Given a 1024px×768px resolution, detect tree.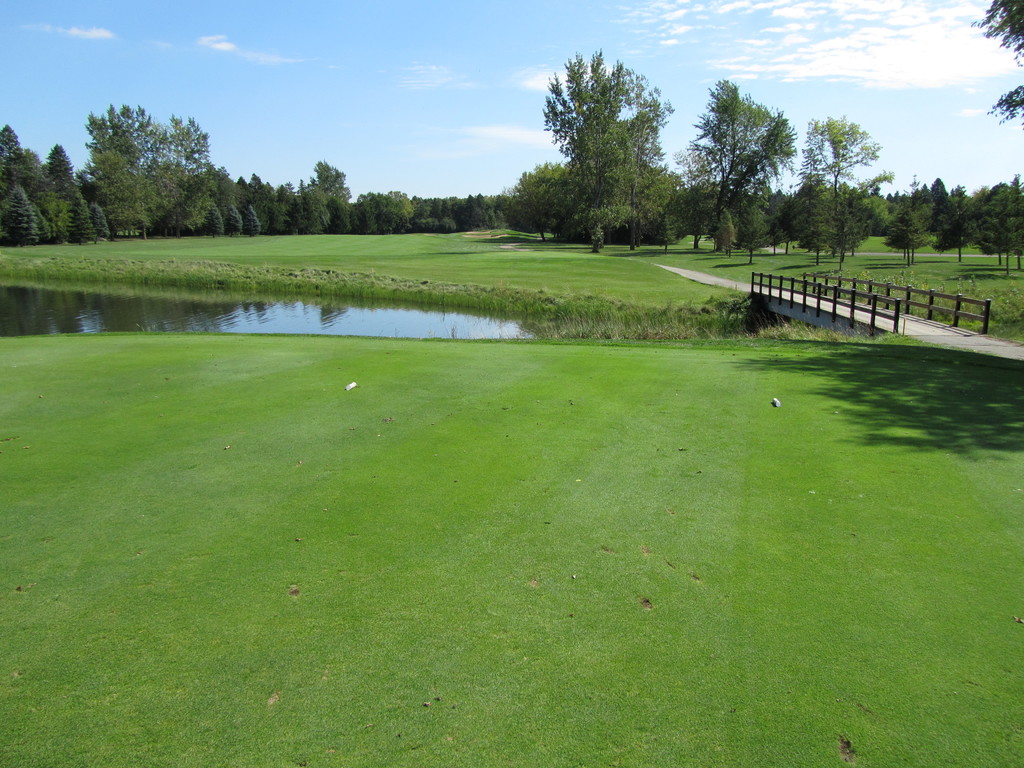
pyautogui.locateOnScreen(524, 51, 676, 234).
